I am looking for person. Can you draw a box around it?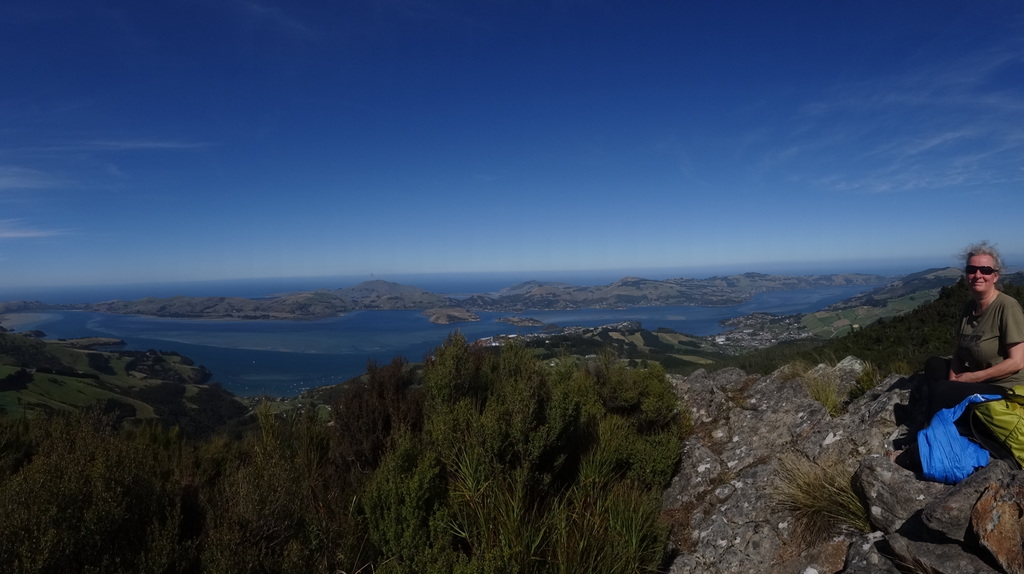
Sure, the bounding box is x1=929, y1=236, x2=1023, y2=419.
